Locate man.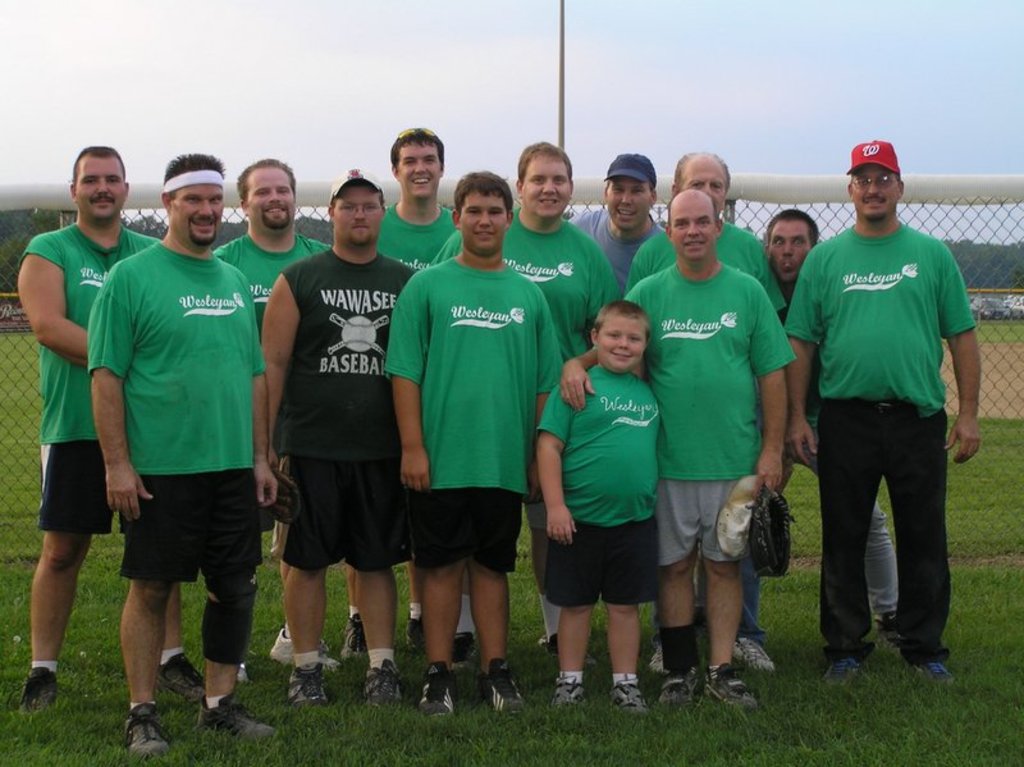
Bounding box: [577,314,676,712].
